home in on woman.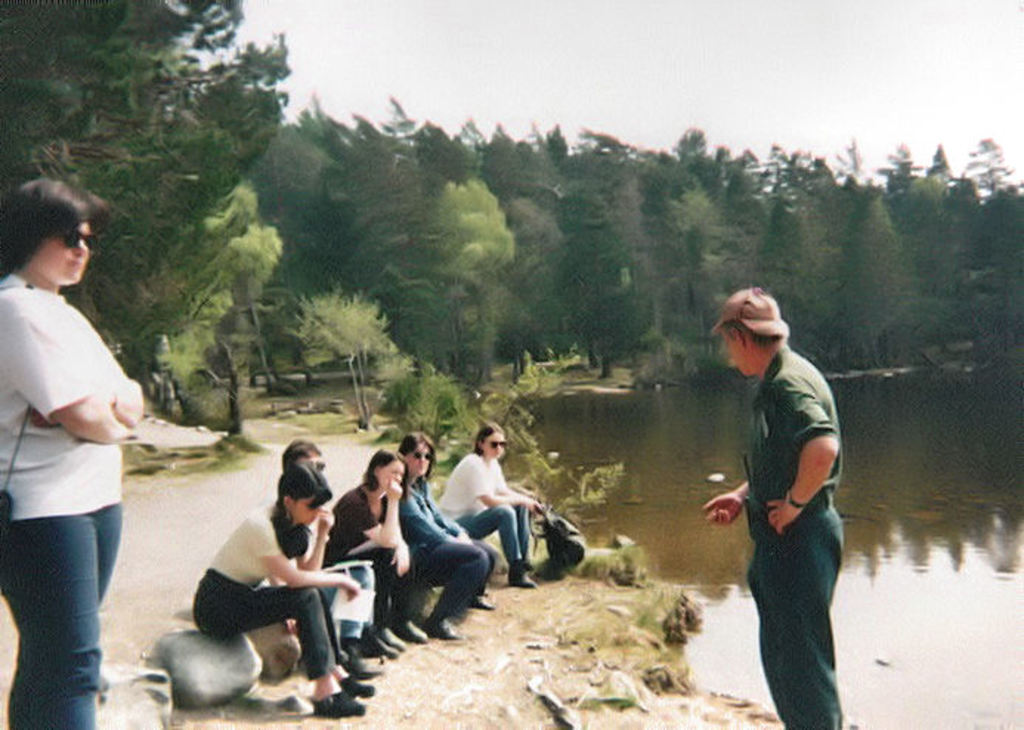
Homed in at <bbox>0, 177, 146, 729</bbox>.
